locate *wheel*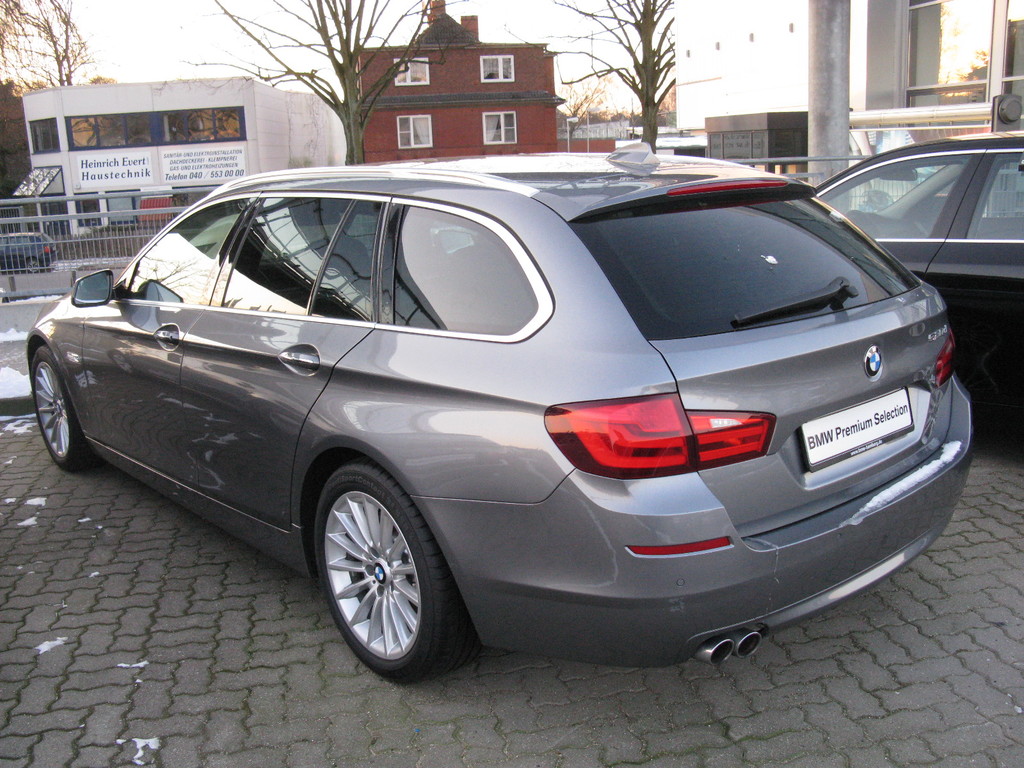
select_region(845, 209, 882, 237)
